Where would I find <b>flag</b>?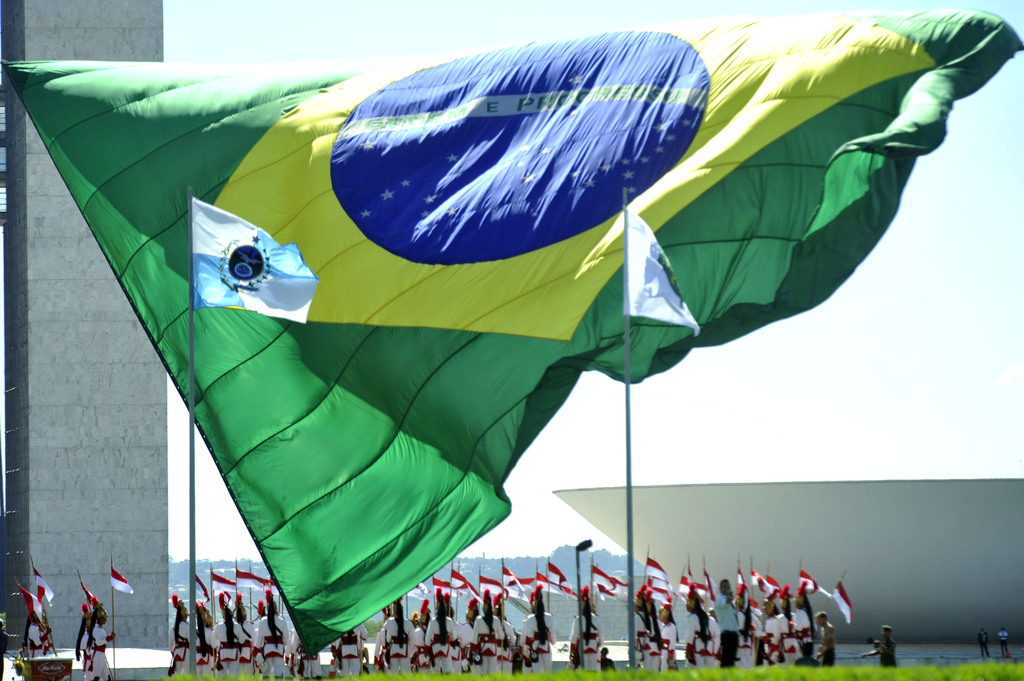
At <box>168,591,184,614</box>.
